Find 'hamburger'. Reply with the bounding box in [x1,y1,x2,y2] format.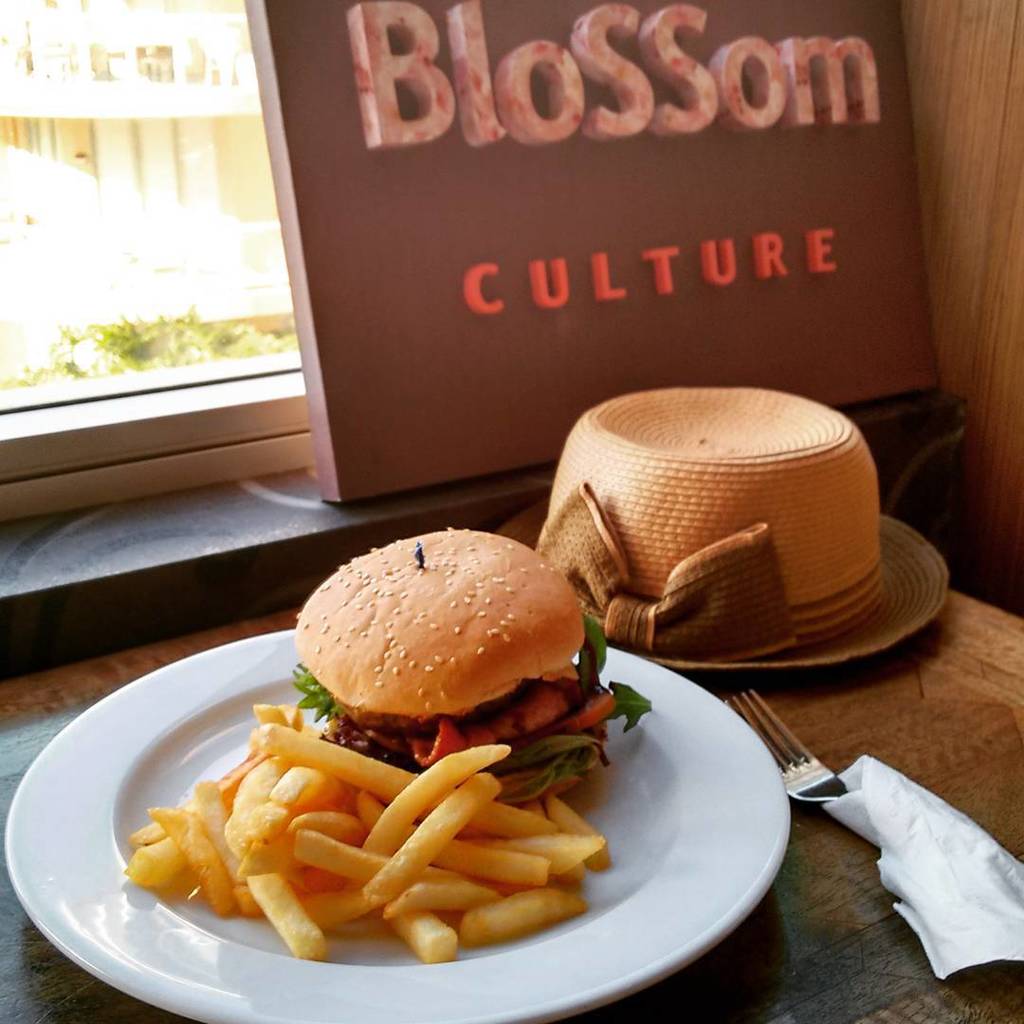
[296,529,656,809].
